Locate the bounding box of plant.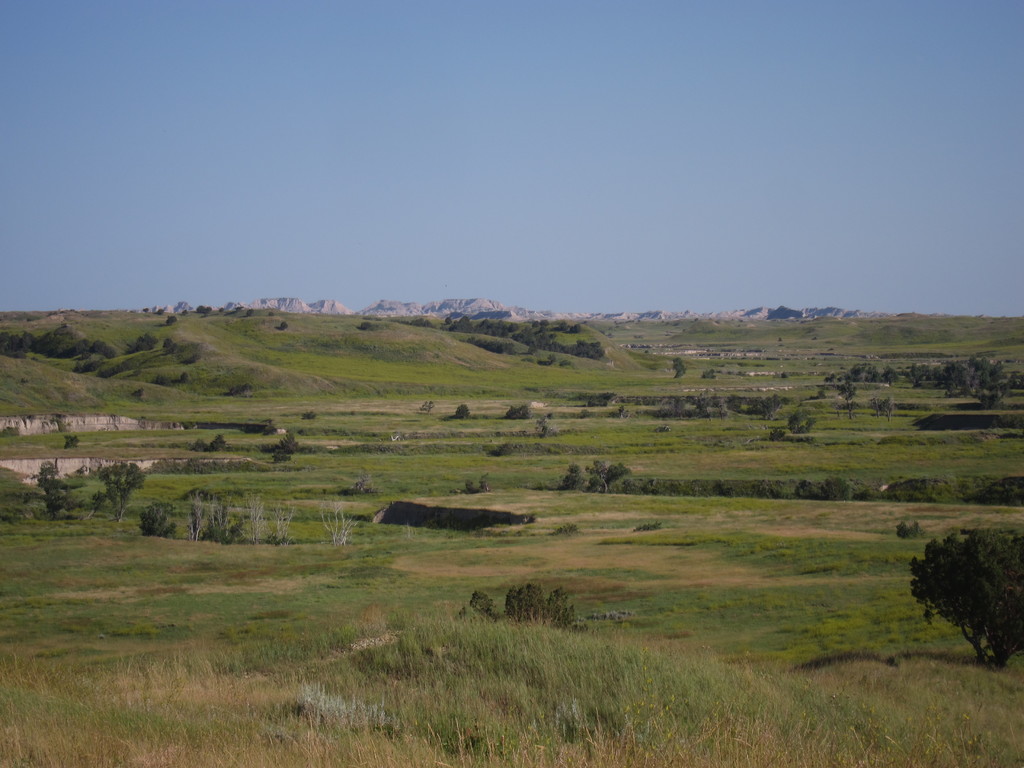
Bounding box: <bbox>271, 503, 298, 545</bbox>.
